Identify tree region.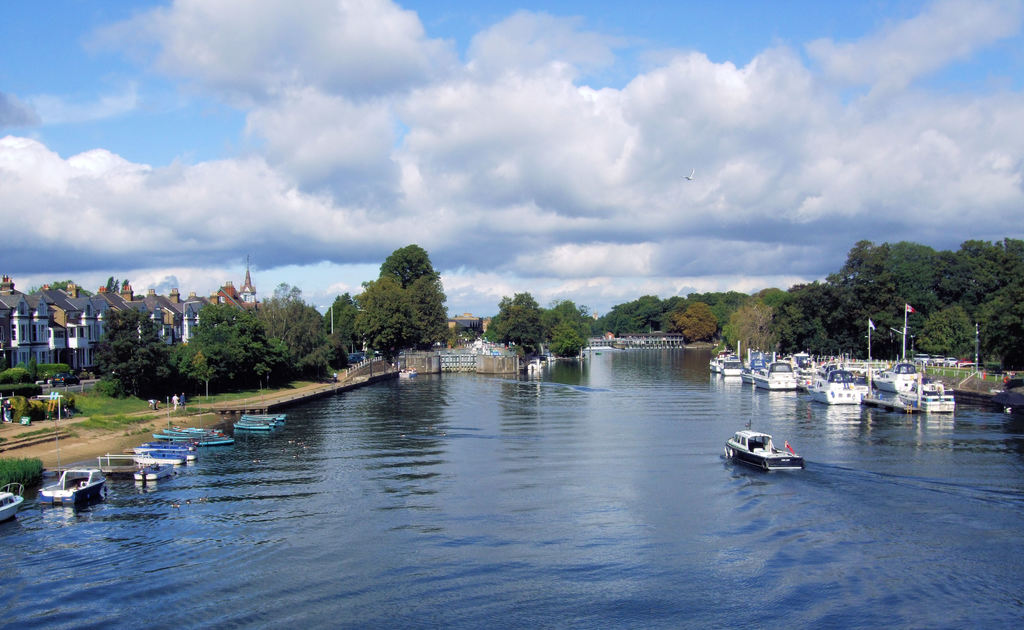
Region: region(473, 301, 518, 345).
